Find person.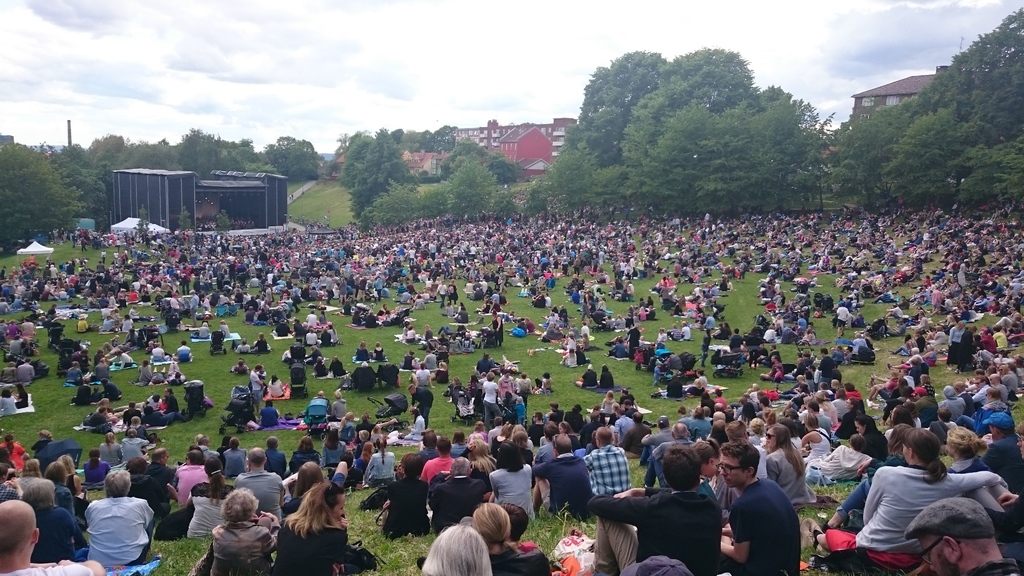
(597,368,614,388).
